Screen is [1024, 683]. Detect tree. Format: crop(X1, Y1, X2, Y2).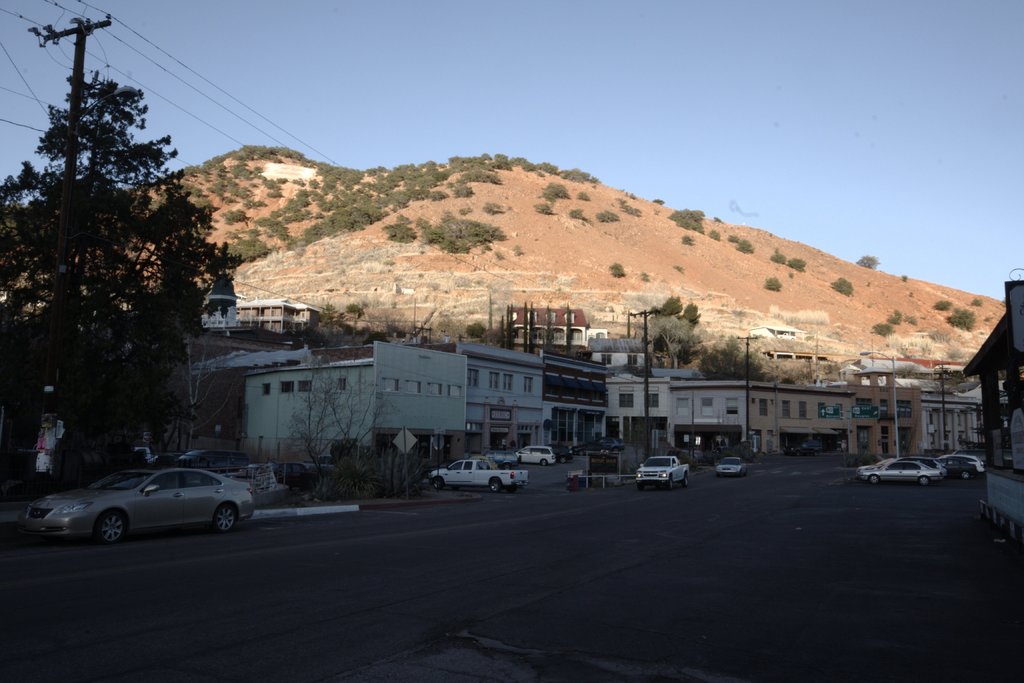
crop(465, 322, 484, 340).
